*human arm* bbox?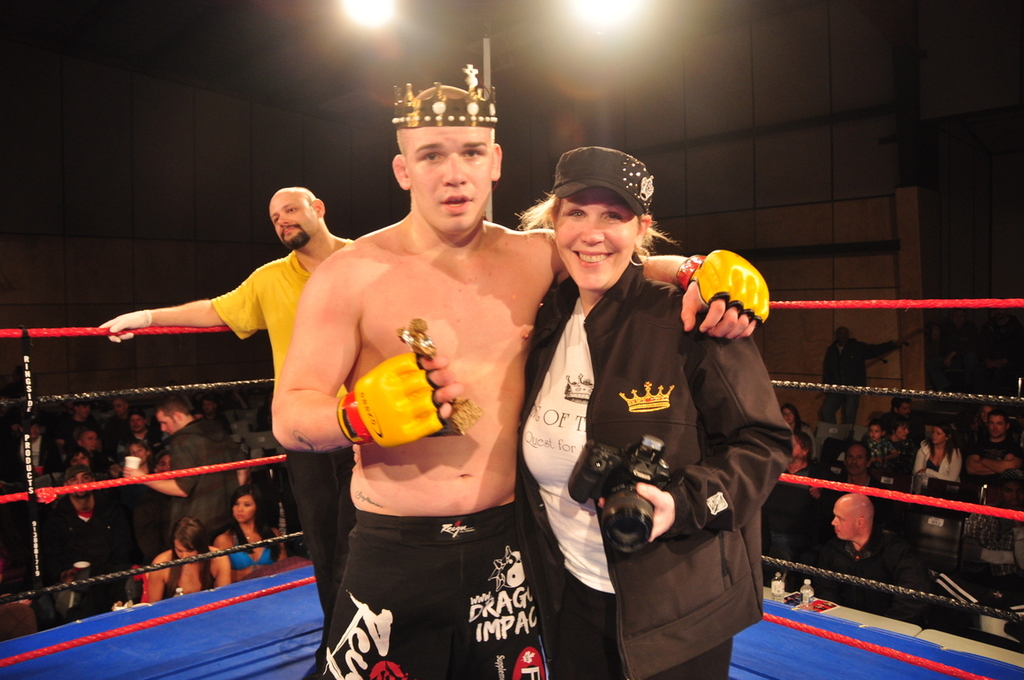
Rect(268, 260, 469, 445)
